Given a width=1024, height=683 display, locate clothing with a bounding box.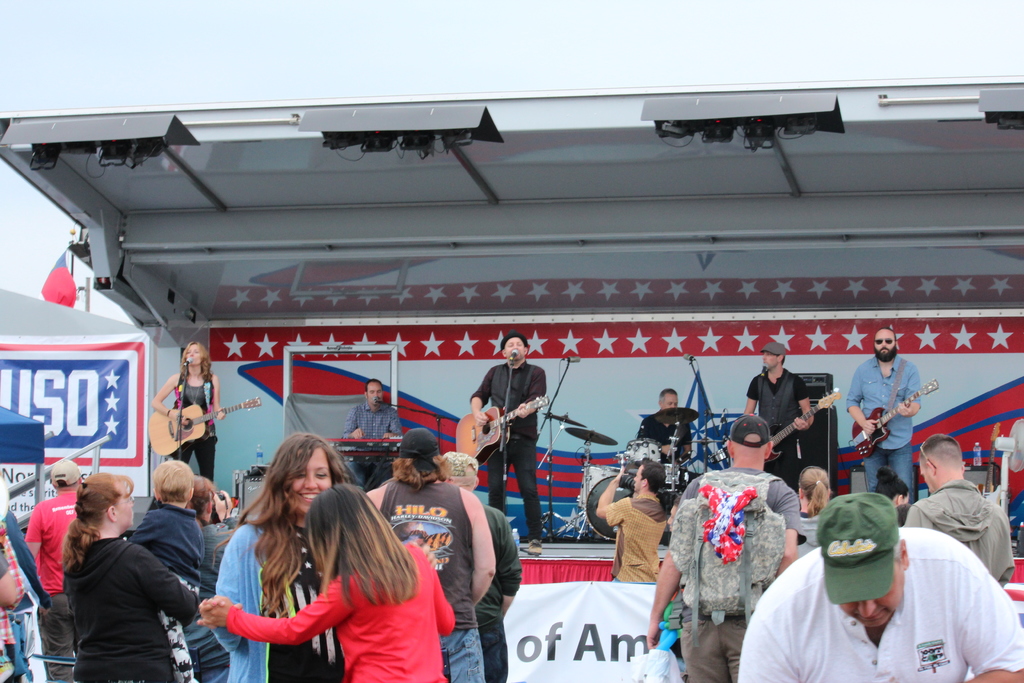
Located: select_region(173, 365, 219, 483).
